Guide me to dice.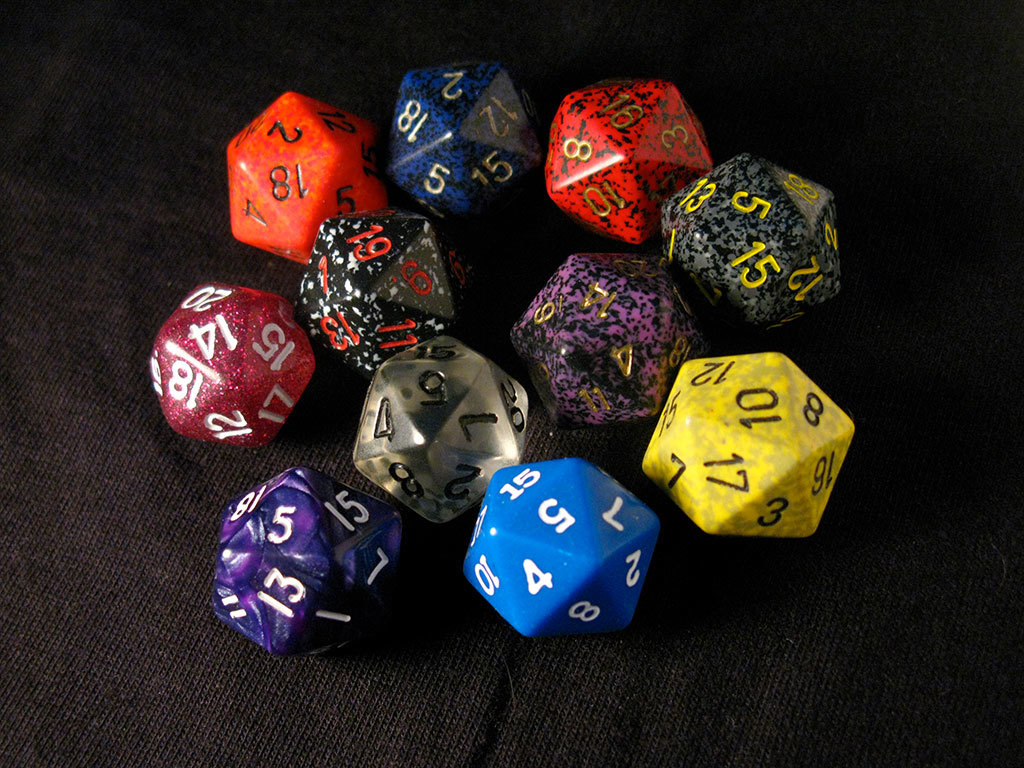
Guidance: <region>150, 280, 316, 451</region>.
